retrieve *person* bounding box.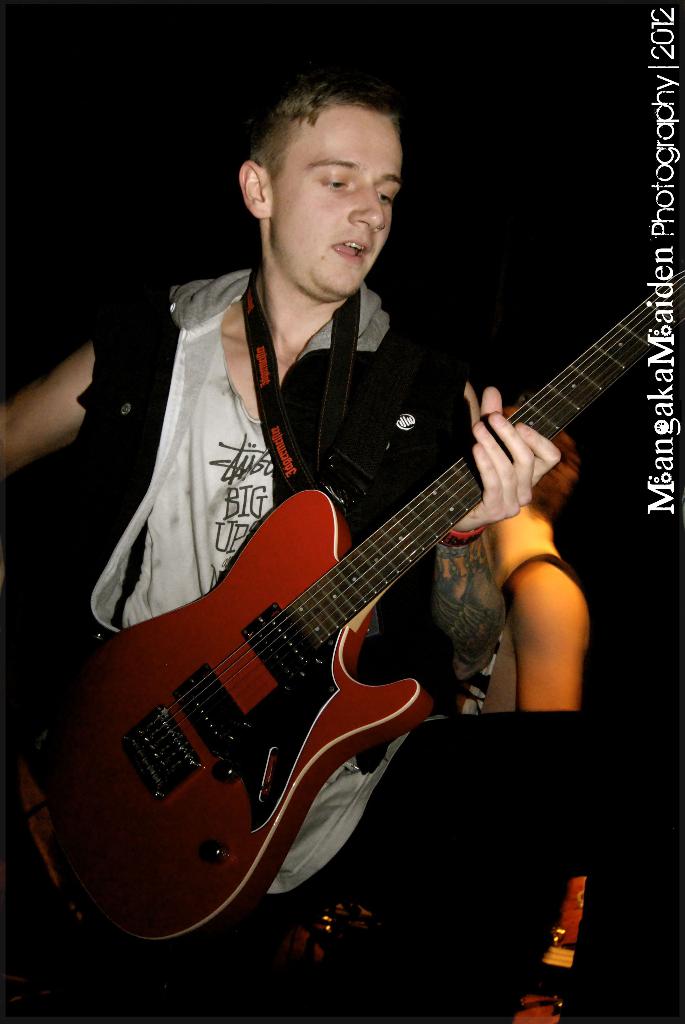
Bounding box: (463,393,604,713).
